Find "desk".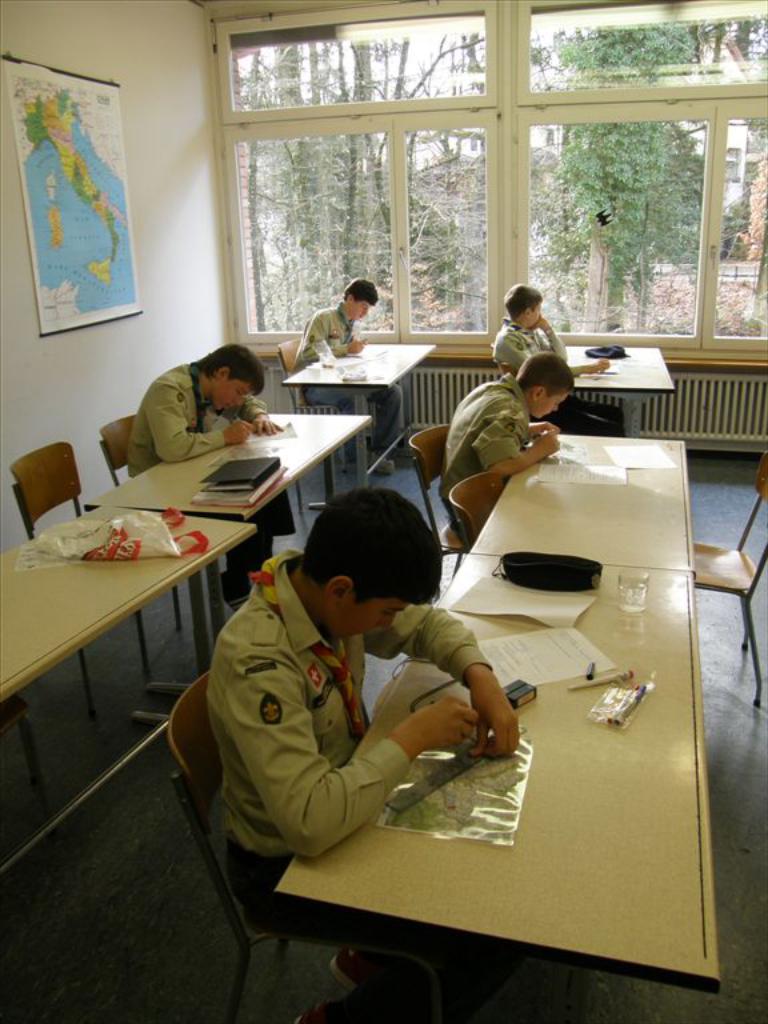
275/556/720/1023.
